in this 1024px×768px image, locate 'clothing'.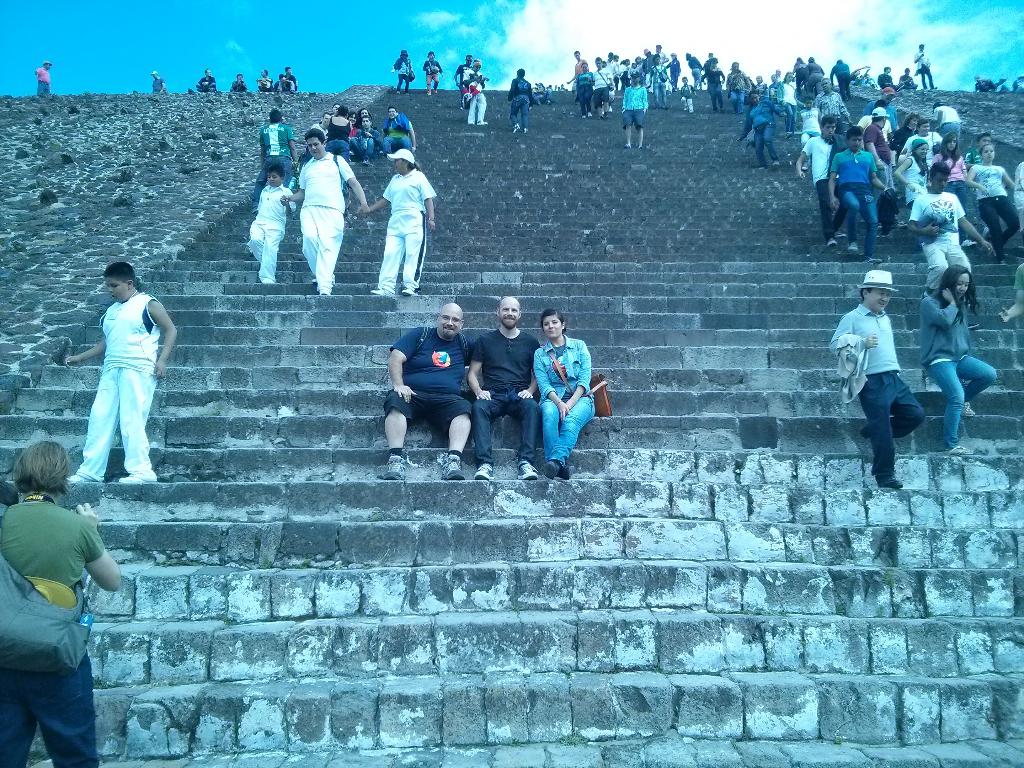
Bounding box: {"left": 690, "top": 54, "right": 698, "bottom": 83}.
